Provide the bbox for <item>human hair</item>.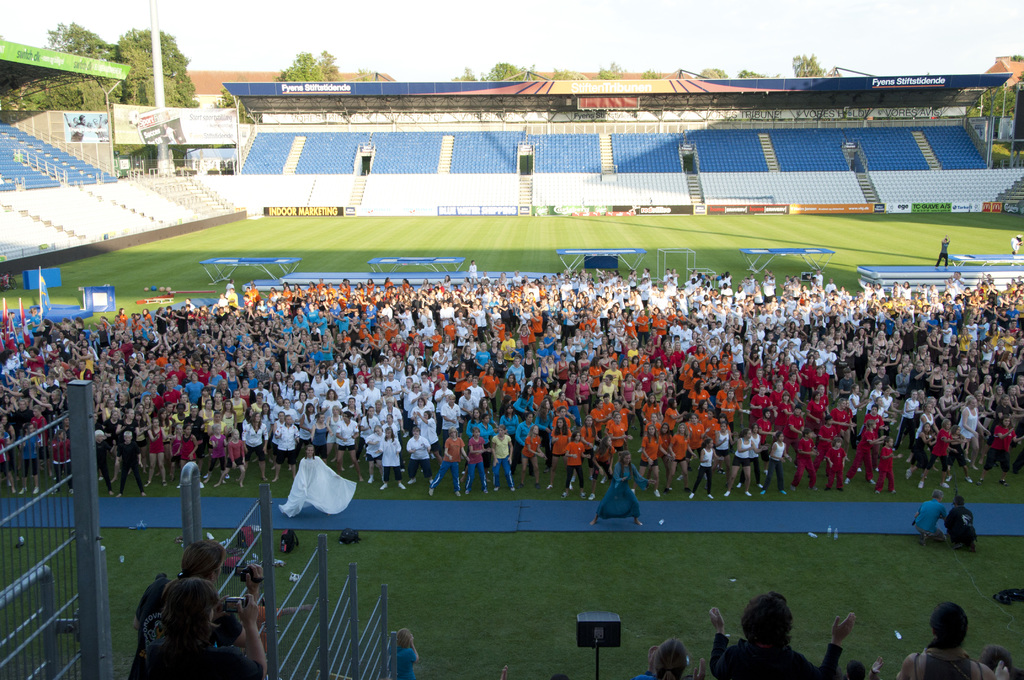
[650,639,684,679].
